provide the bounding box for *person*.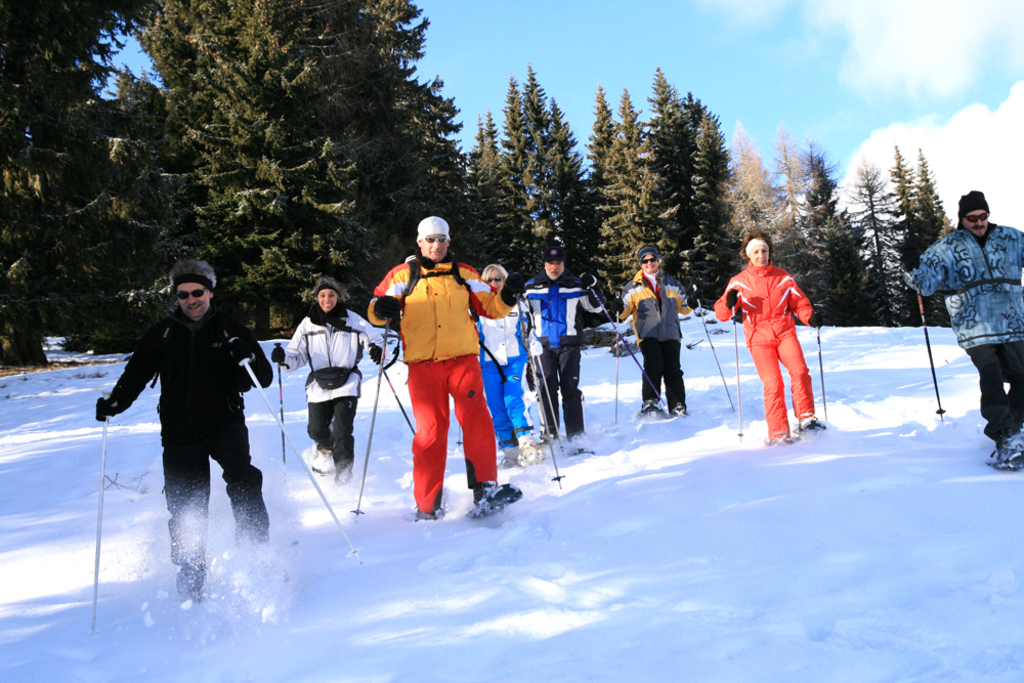
89,243,275,610.
